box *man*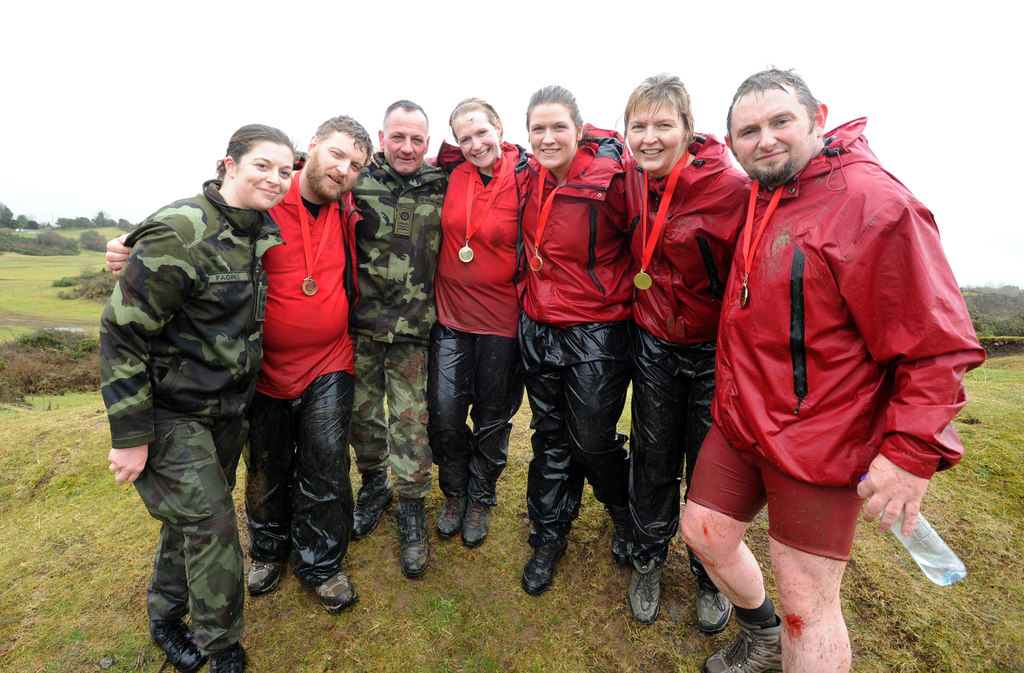
<region>101, 117, 383, 610</region>
